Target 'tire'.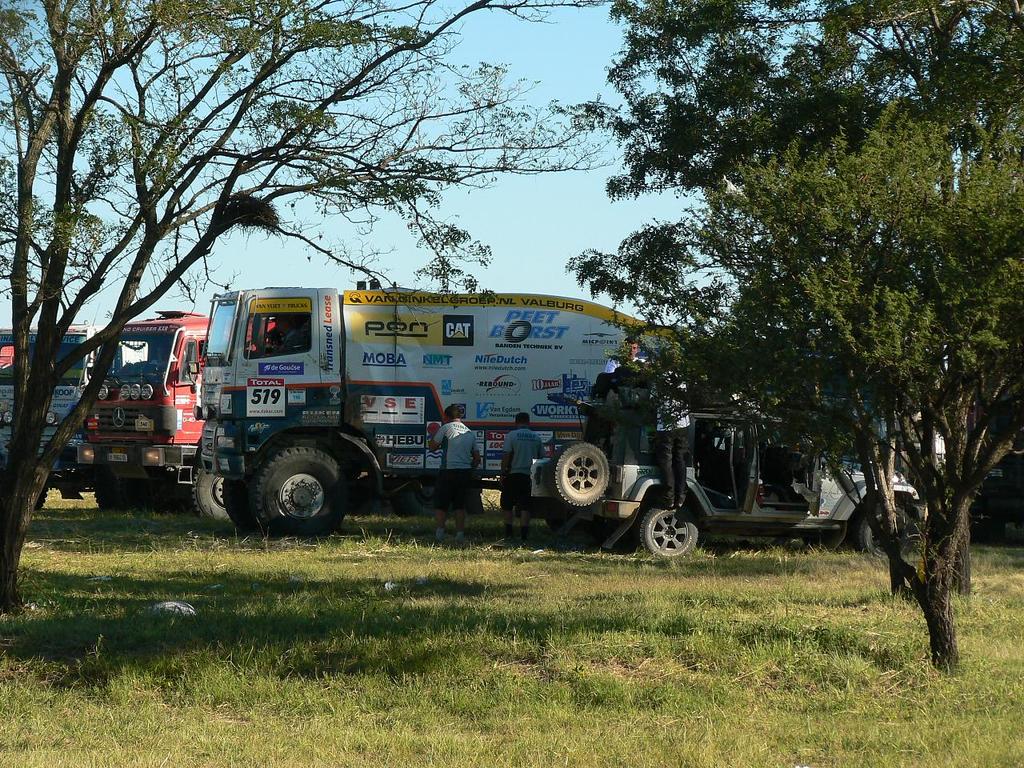
Target region: {"x1": 190, "y1": 462, "x2": 231, "y2": 522}.
